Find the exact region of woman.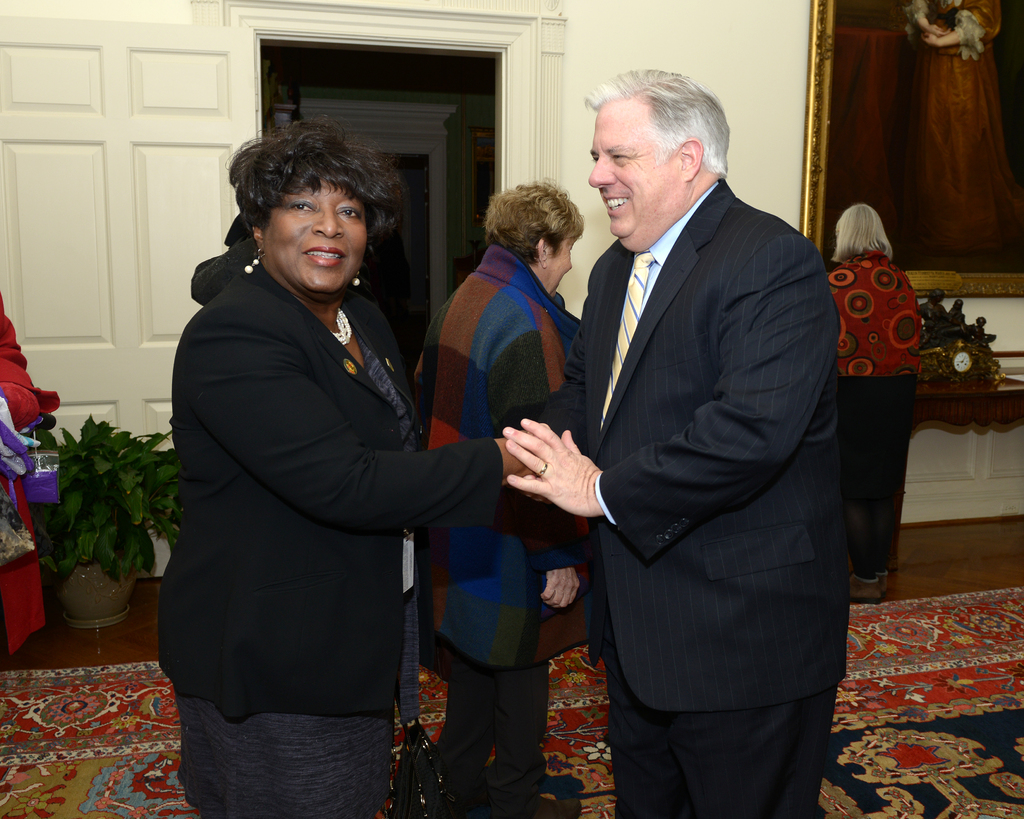
Exact region: {"left": 407, "top": 175, "right": 588, "bottom": 818}.
